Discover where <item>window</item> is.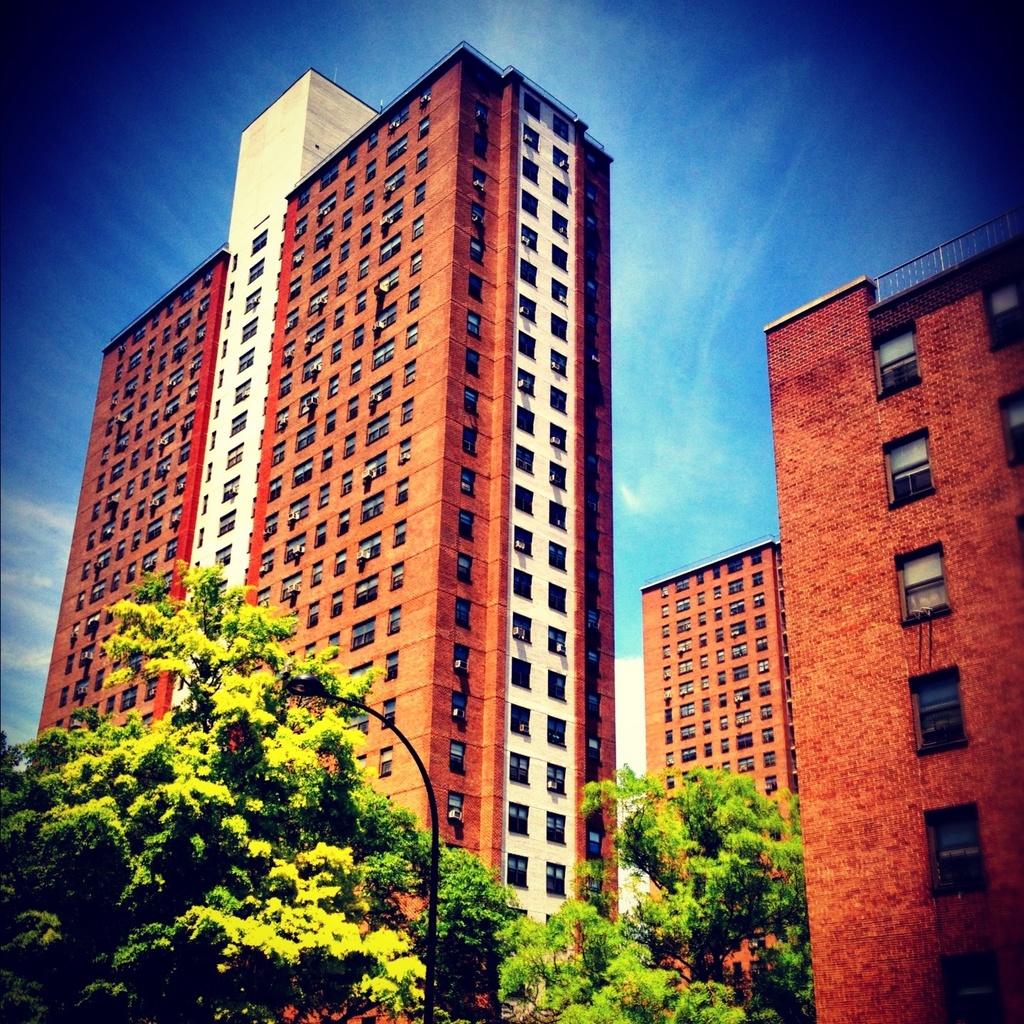
Discovered at 219,370,221,384.
